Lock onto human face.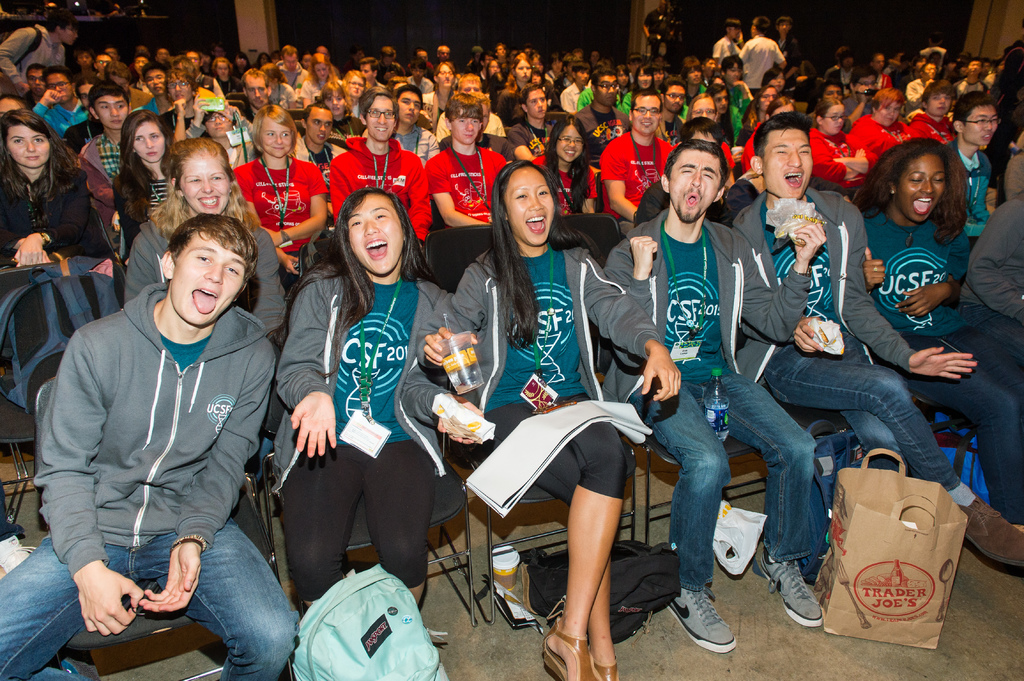
Locked: crop(263, 118, 292, 160).
